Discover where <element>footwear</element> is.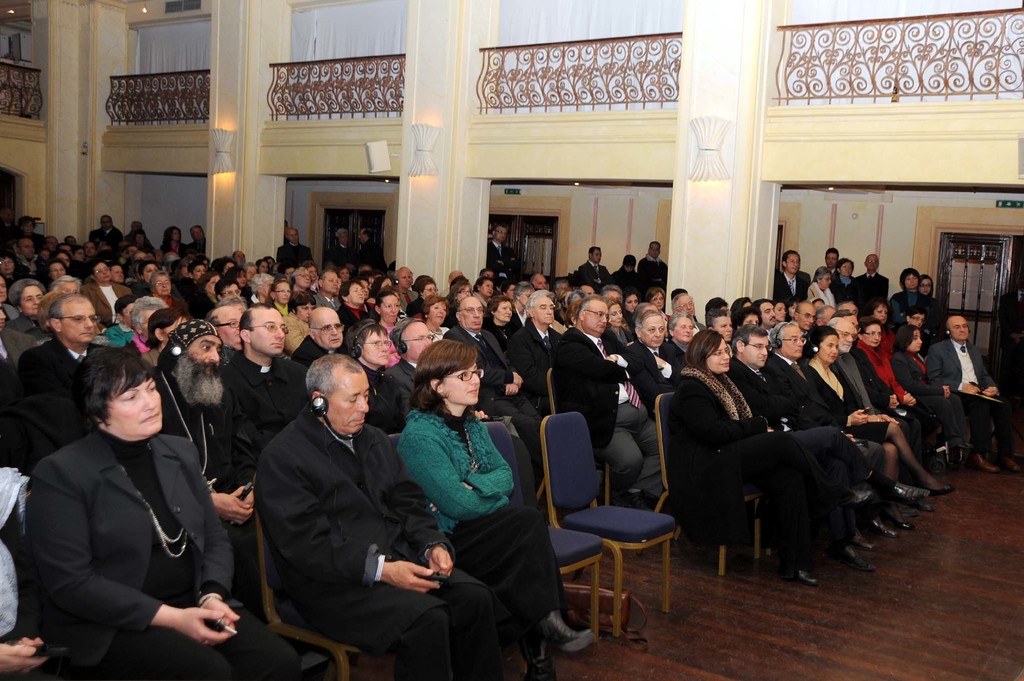
Discovered at detection(547, 612, 596, 654).
